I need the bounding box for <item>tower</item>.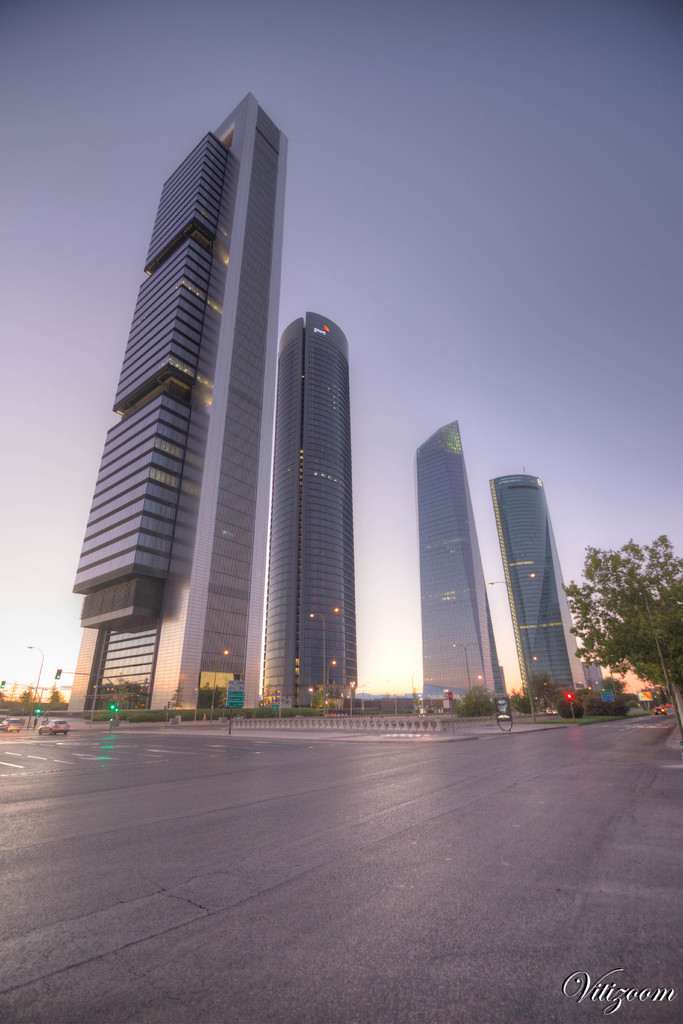
Here it is: (487,476,578,698).
